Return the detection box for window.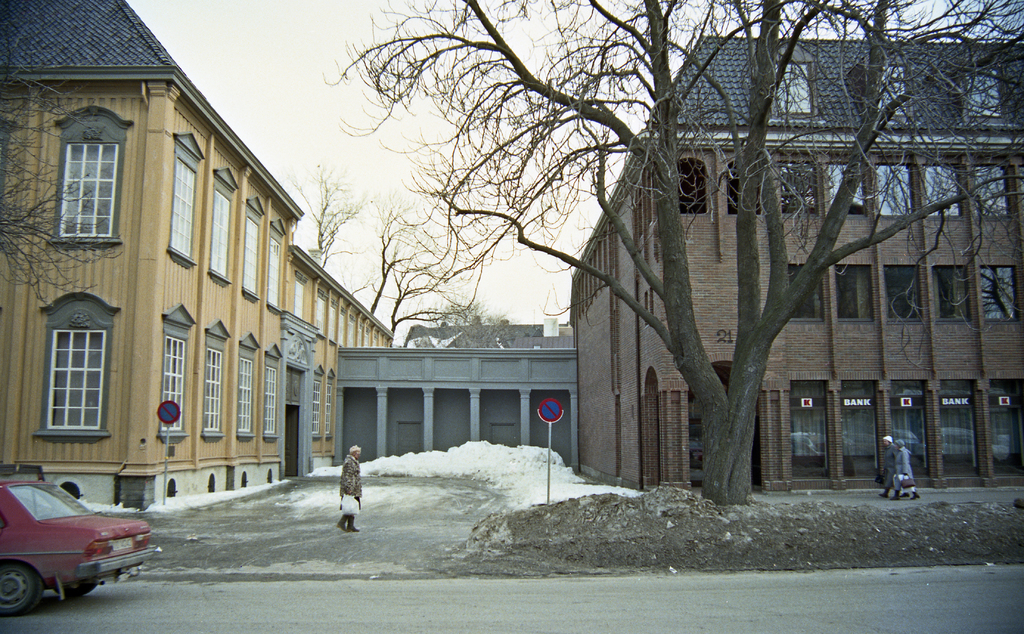
region(774, 154, 829, 216).
